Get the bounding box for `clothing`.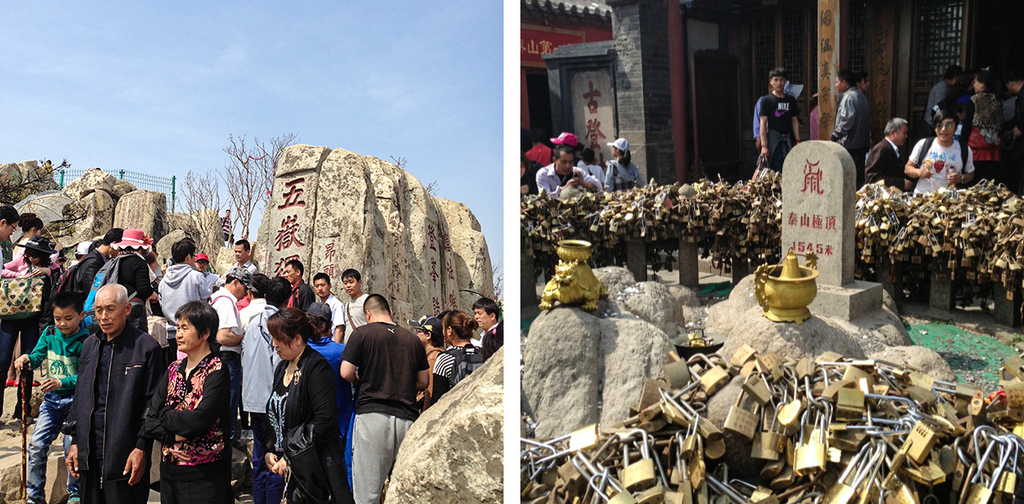
{"left": 927, "top": 79, "right": 950, "bottom": 120}.
